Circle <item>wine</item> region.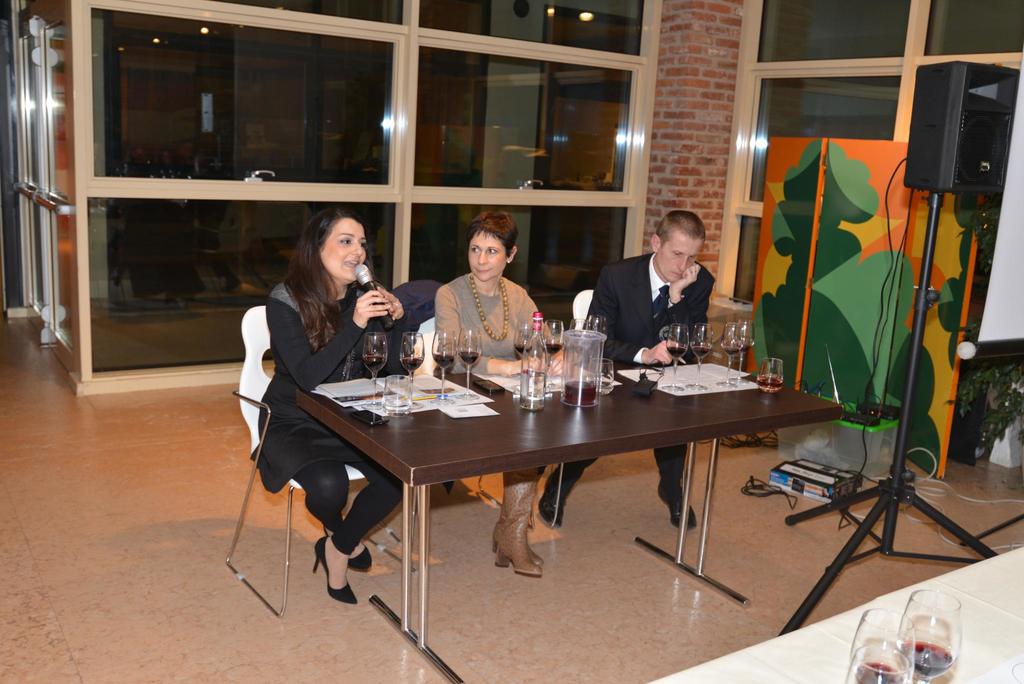
Region: (723, 346, 737, 355).
